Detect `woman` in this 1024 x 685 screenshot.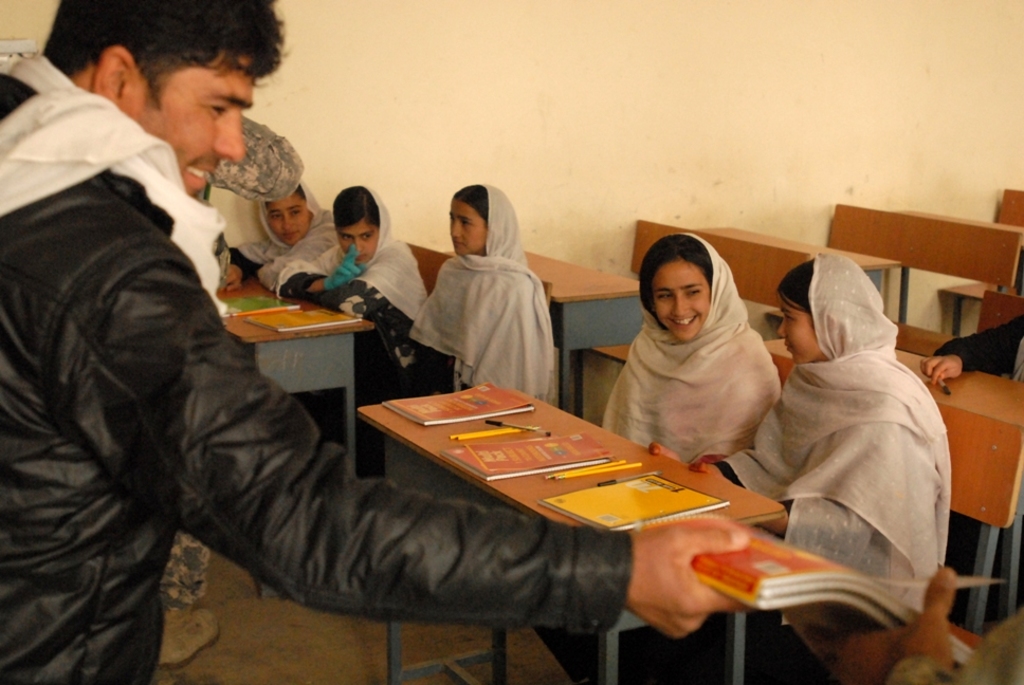
Detection: x1=251 y1=197 x2=447 y2=391.
